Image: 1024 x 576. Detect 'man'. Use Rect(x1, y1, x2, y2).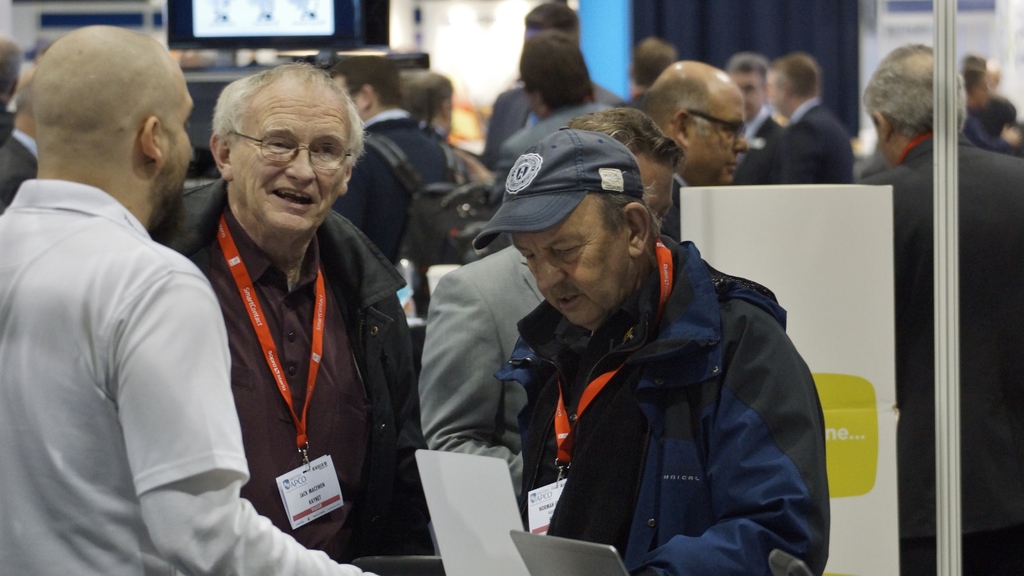
Rect(417, 105, 688, 558).
